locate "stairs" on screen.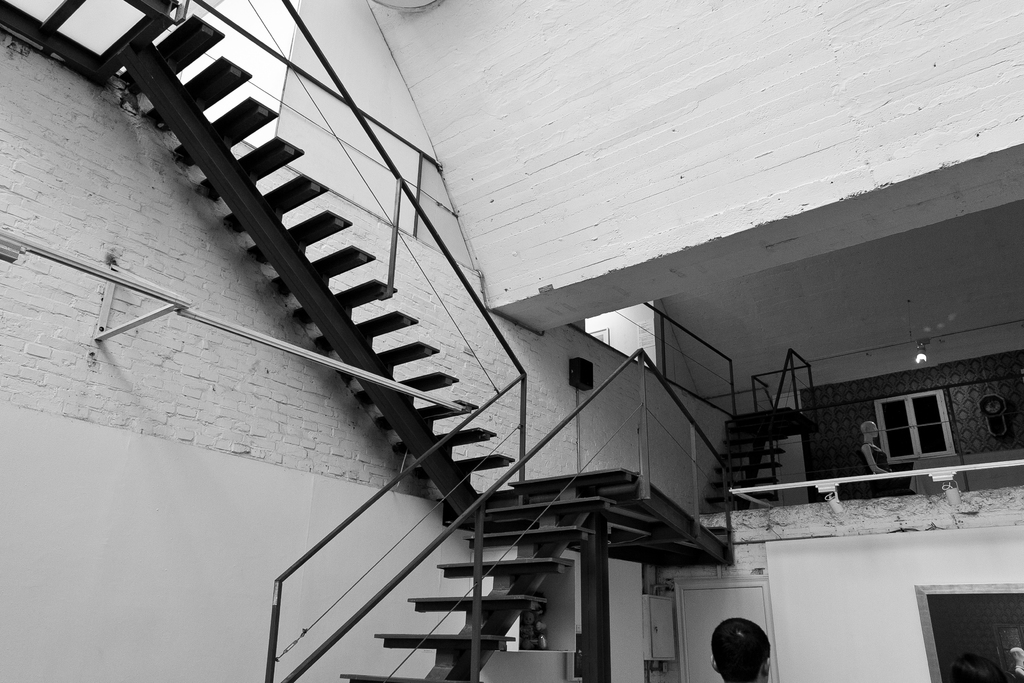
On screen at BBox(698, 402, 819, 511).
